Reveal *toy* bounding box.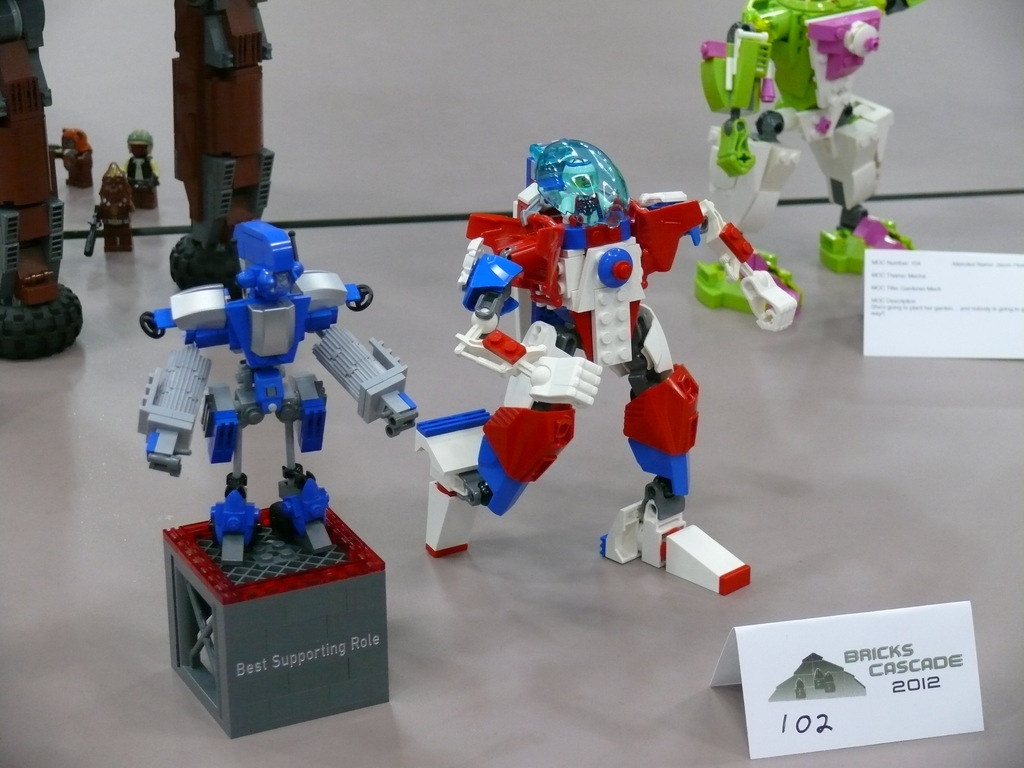
Revealed: crop(410, 135, 805, 600).
